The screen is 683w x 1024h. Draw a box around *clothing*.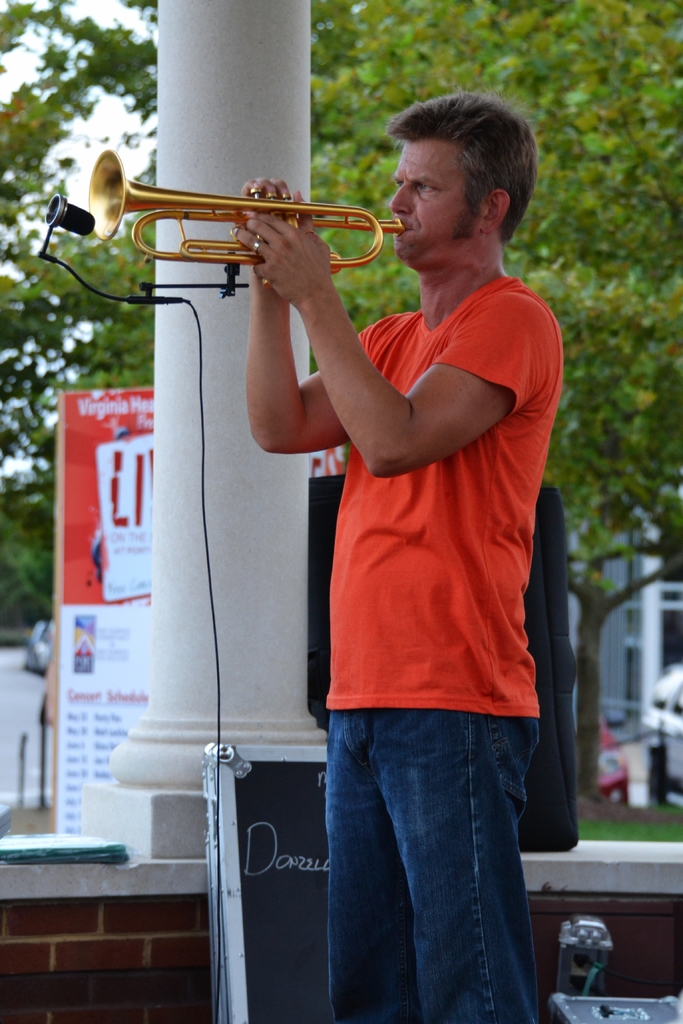
l=334, t=275, r=568, b=1023.
